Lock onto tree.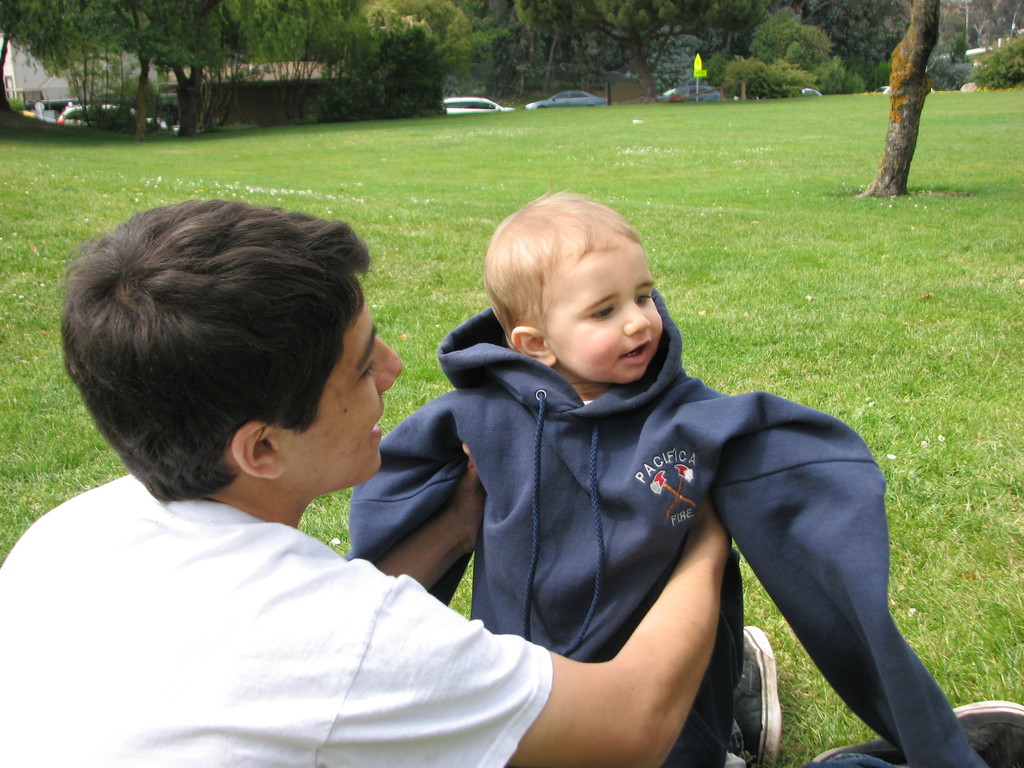
Locked: detection(715, 11, 865, 110).
